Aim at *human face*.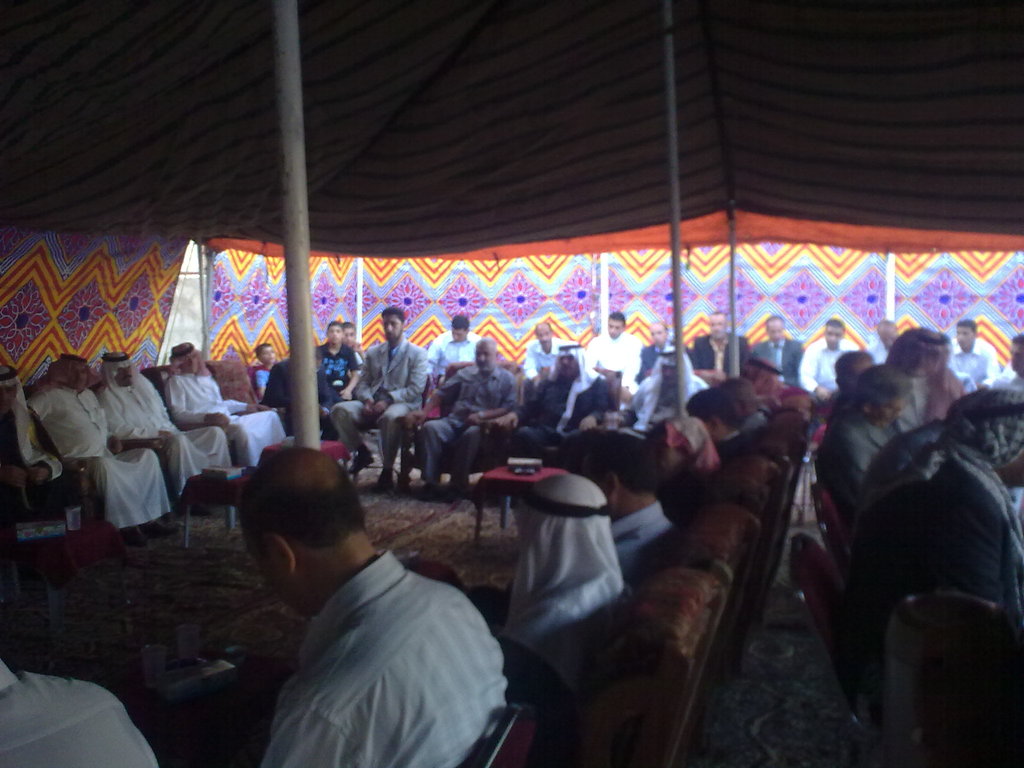
Aimed at <bbox>384, 318, 405, 340</bbox>.
